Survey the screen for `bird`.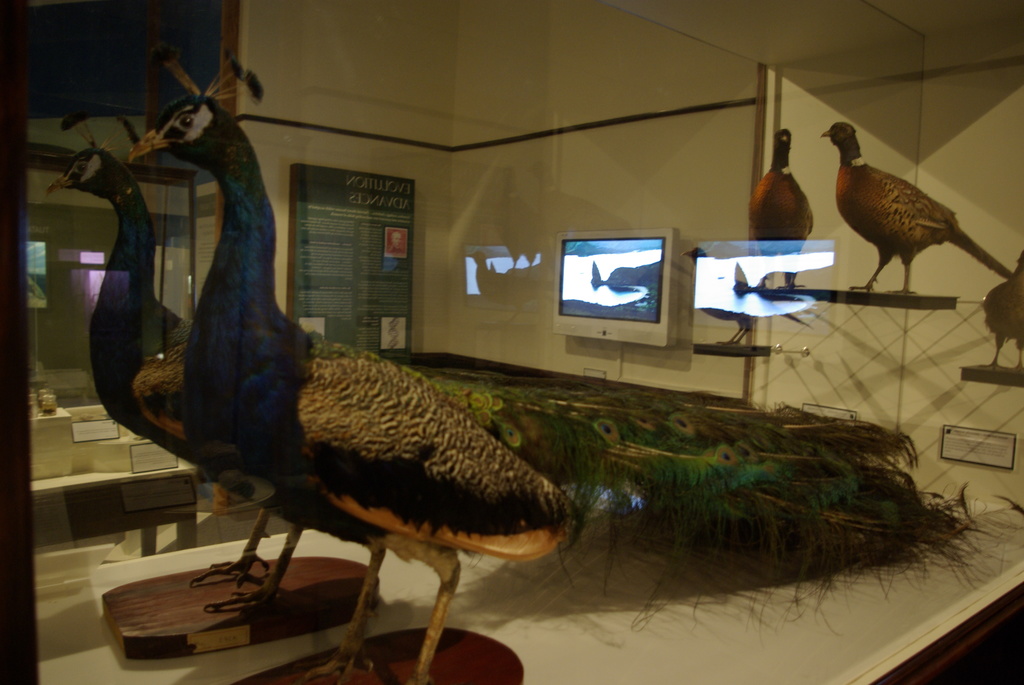
Survey found: left=985, top=241, right=1023, bottom=370.
